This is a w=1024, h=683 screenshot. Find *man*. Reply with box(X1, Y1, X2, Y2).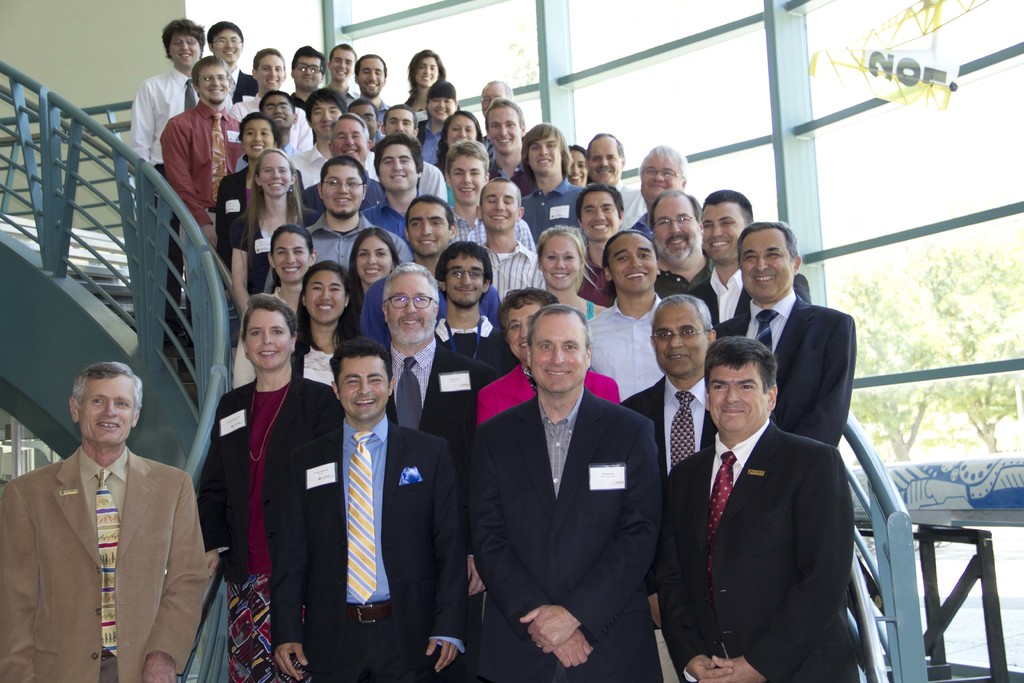
box(261, 339, 458, 682).
